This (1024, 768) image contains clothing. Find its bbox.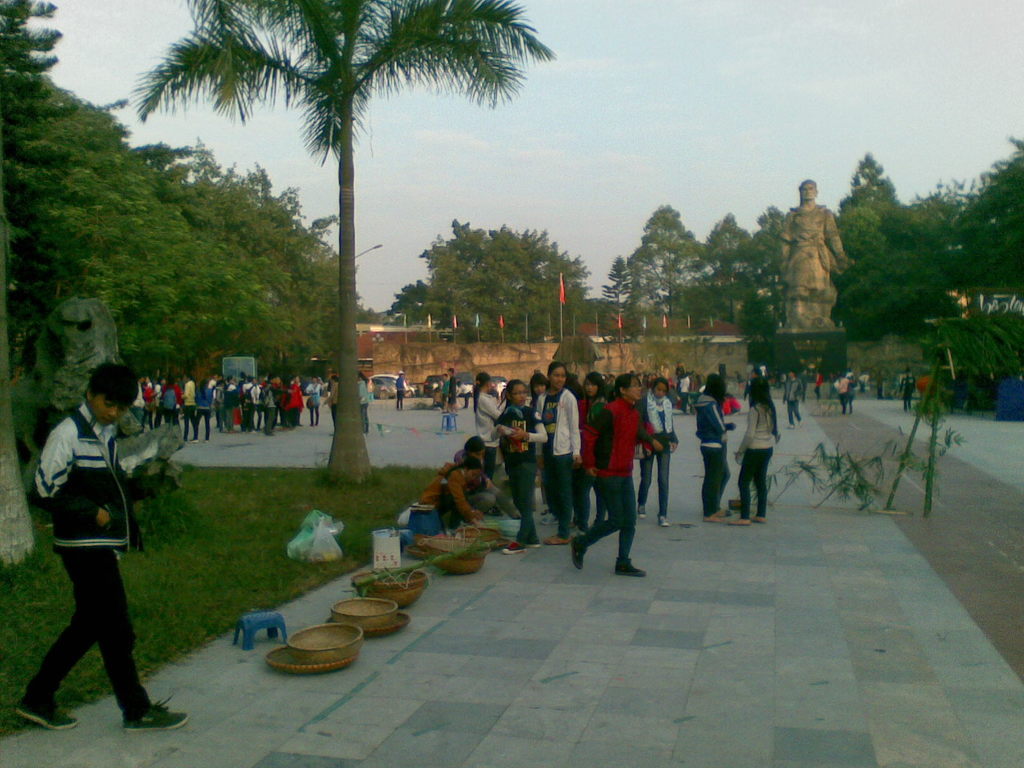
694/393/728/516.
